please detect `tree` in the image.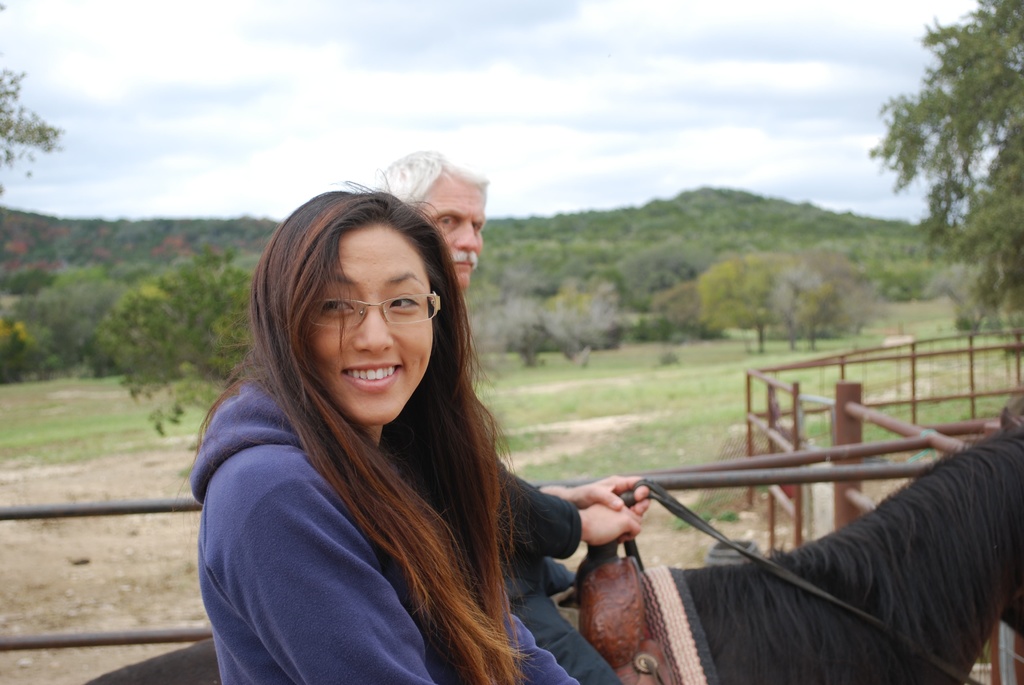
(863, 0, 1013, 355).
